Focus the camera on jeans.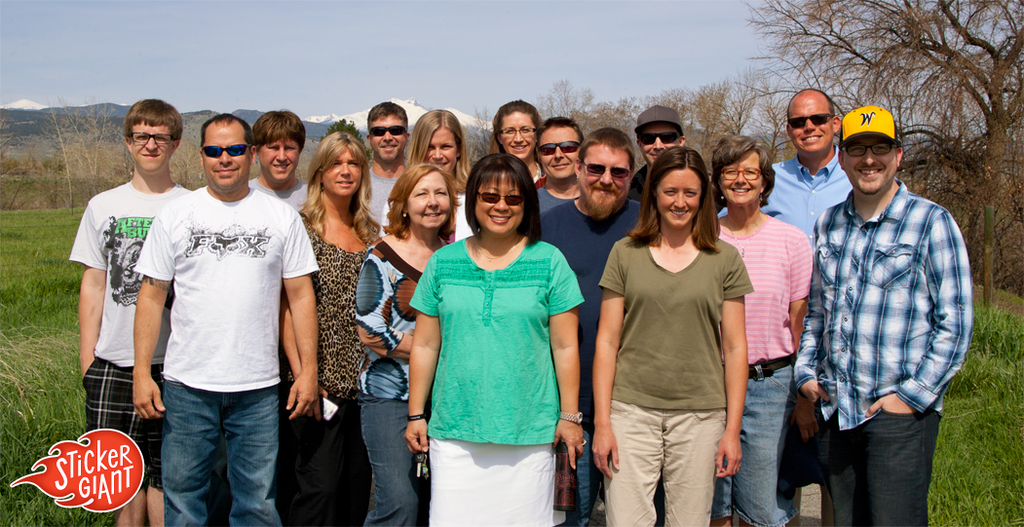
Focus region: crop(283, 394, 367, 517).
